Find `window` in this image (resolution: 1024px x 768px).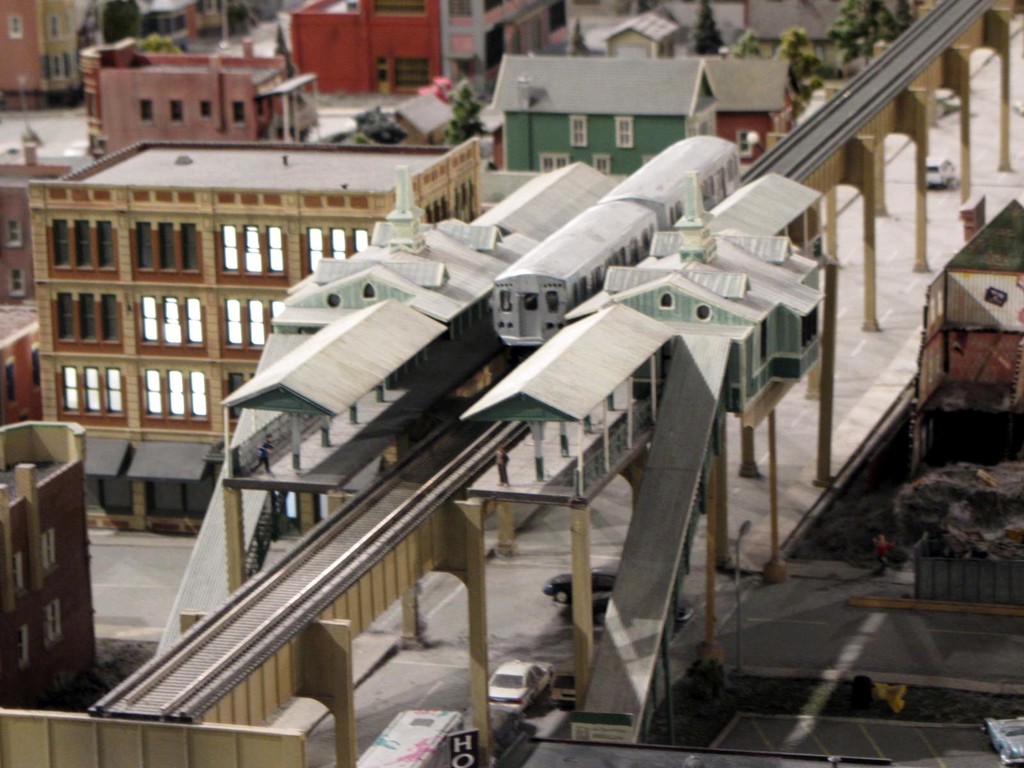
(615,114,635,151).
